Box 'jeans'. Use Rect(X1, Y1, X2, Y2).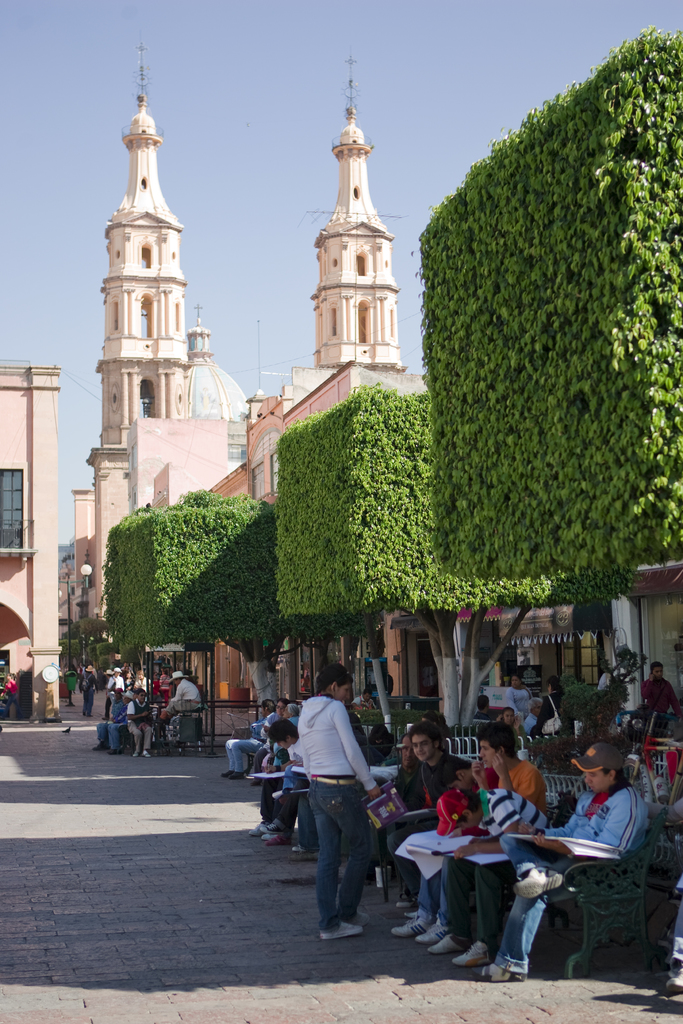
Rect(91, 725, 117, 745).
